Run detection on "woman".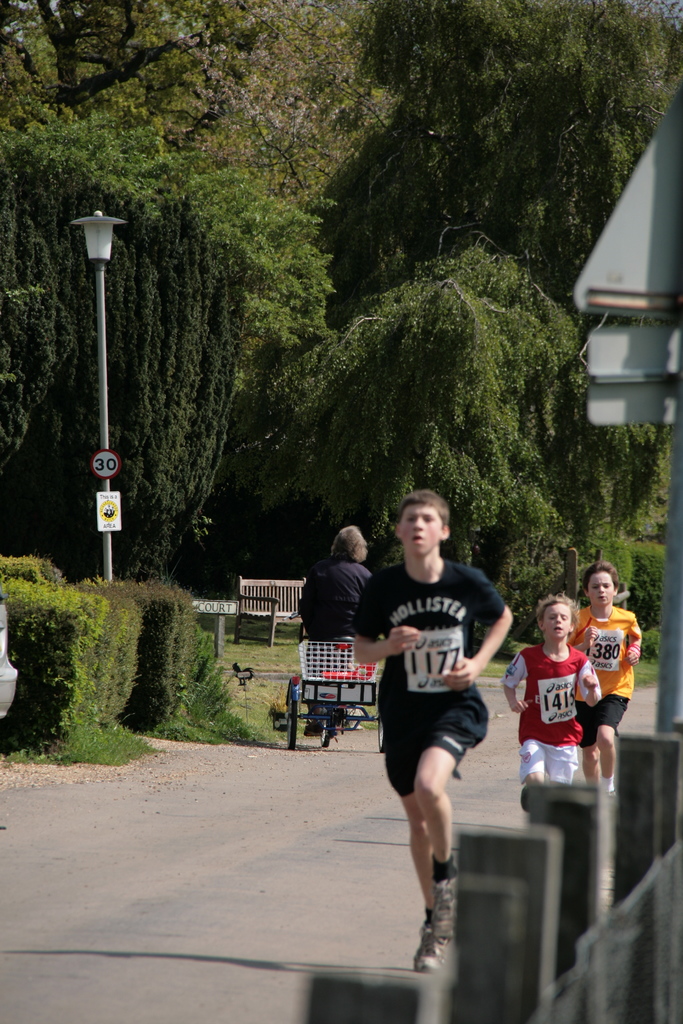
Result: bbox=[288, 517, 385, 732].
